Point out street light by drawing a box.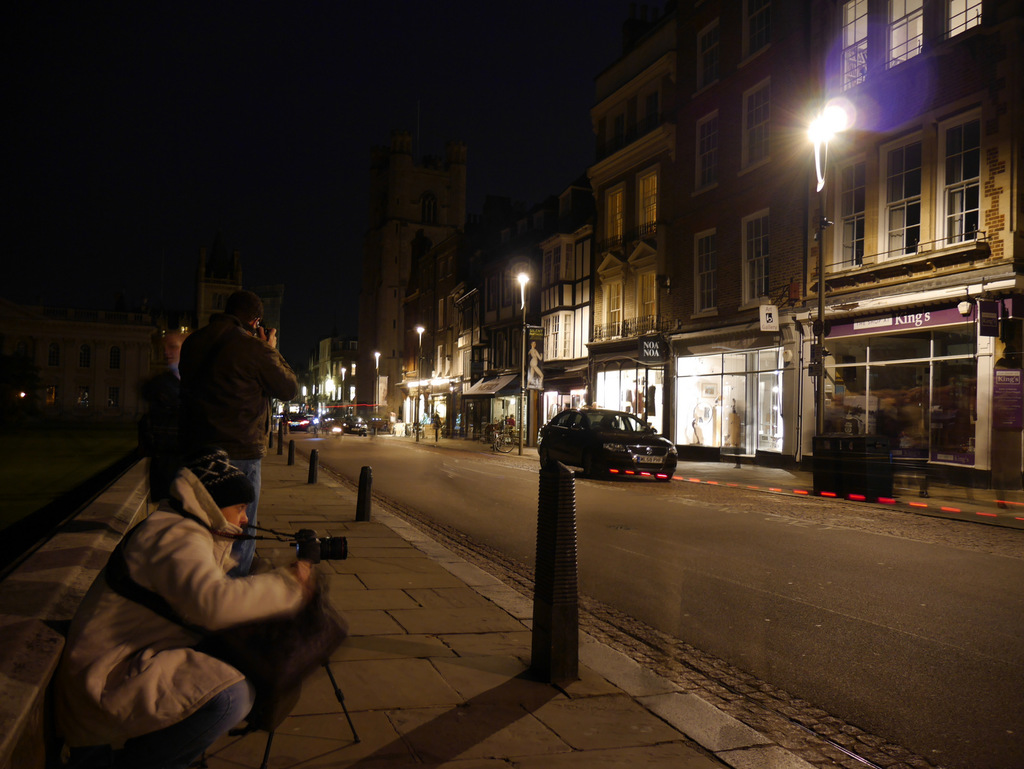
Rect(411, 326, 426, 433).
